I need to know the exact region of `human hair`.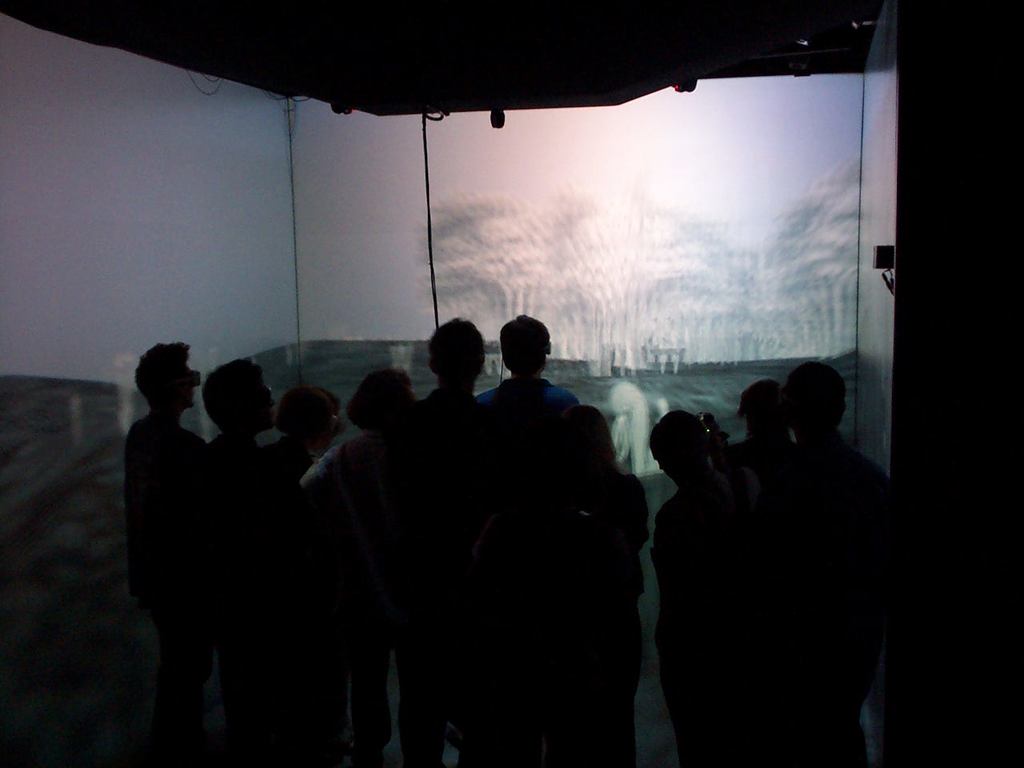
Region: (739,380,785,444).
